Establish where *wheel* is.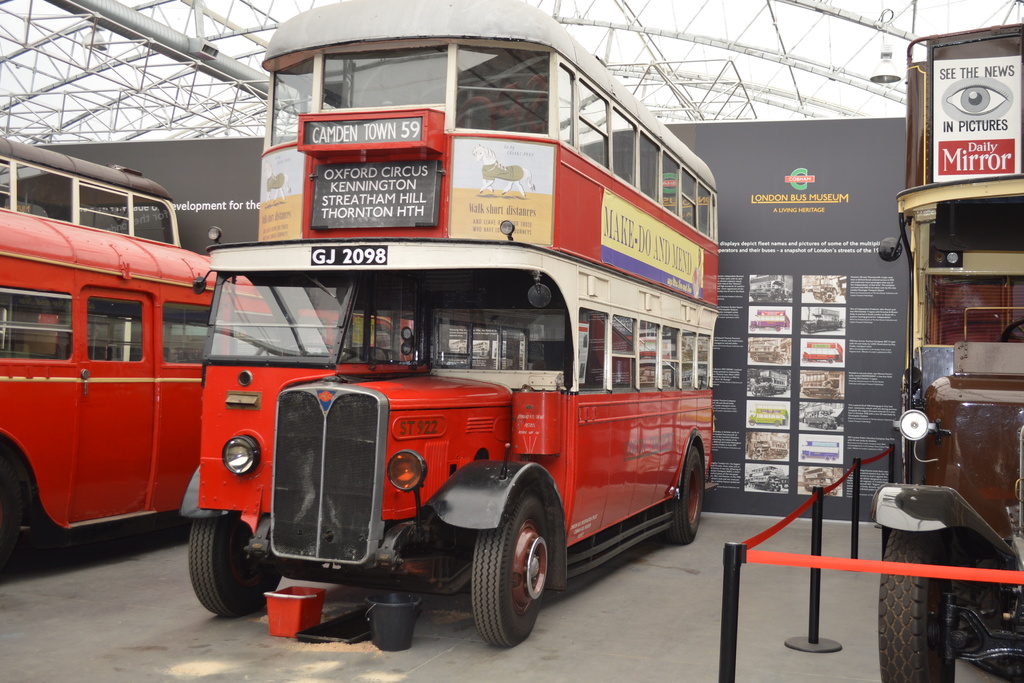
Established at region(801, 455, 804, 460).
